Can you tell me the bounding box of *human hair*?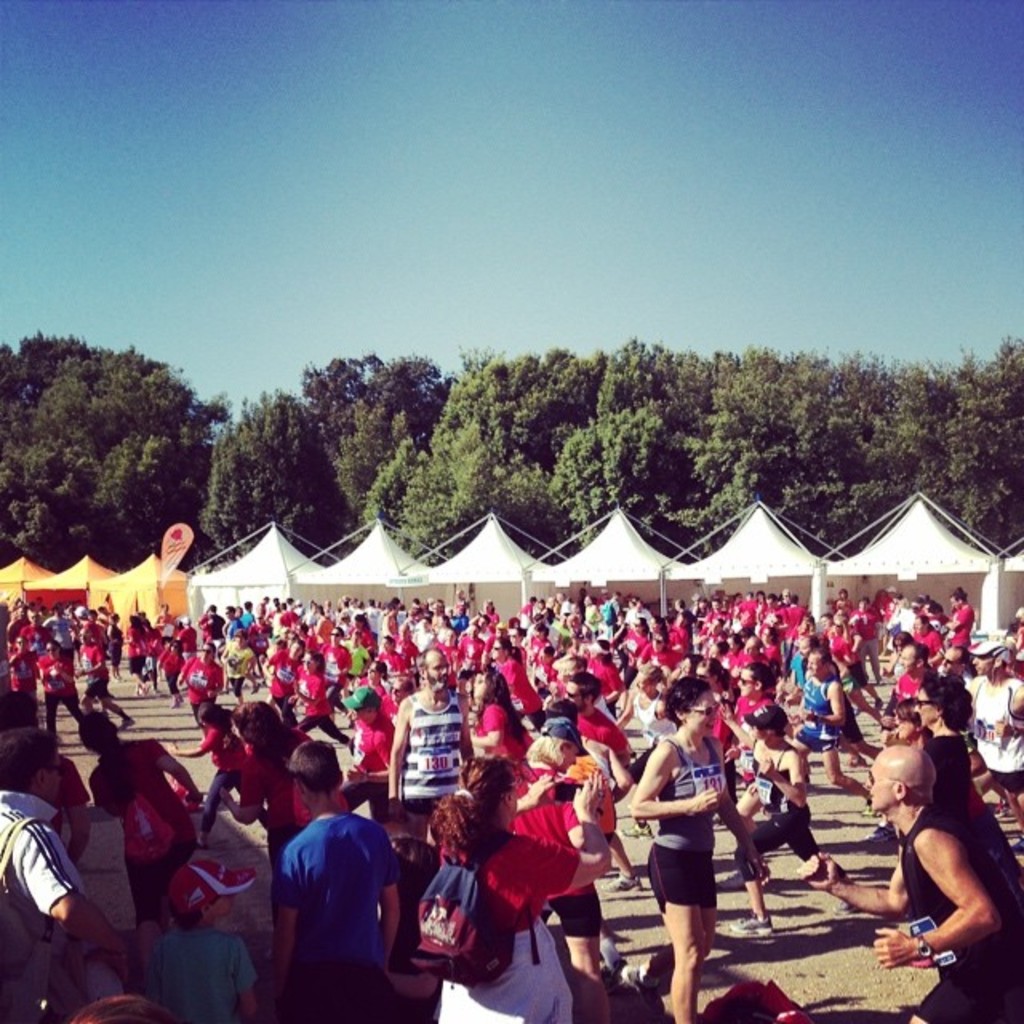
<region>472, 667, 523, 736</region>.
